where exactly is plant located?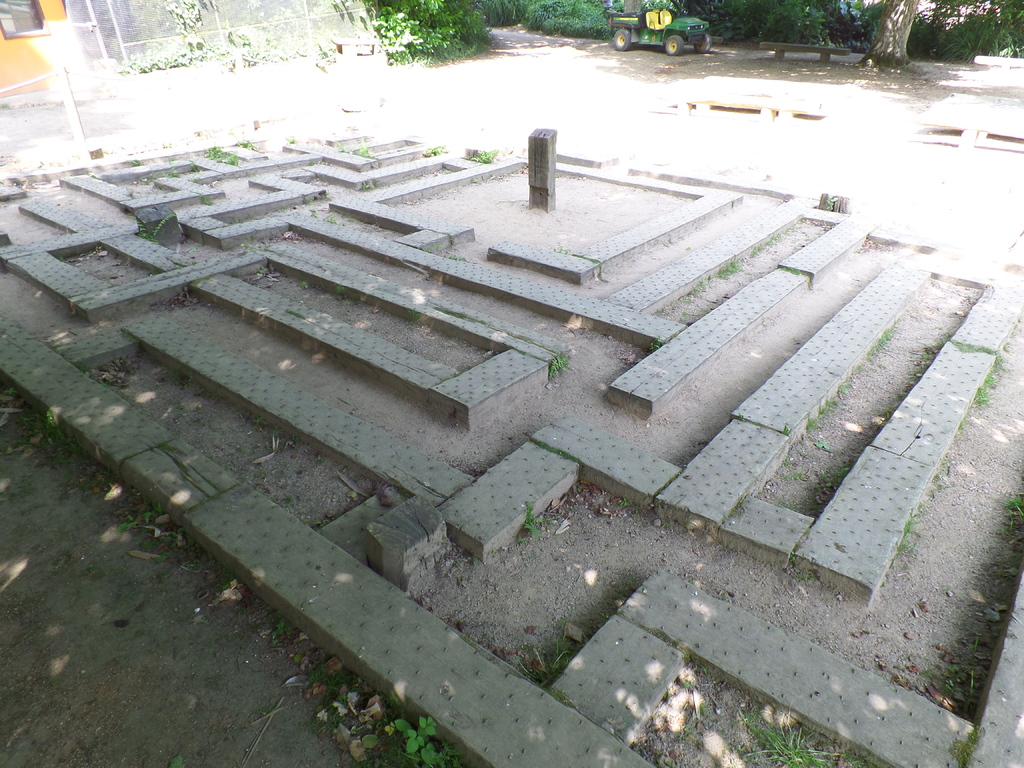
Its bounding box is Rect(200, 192, 214, 207).
